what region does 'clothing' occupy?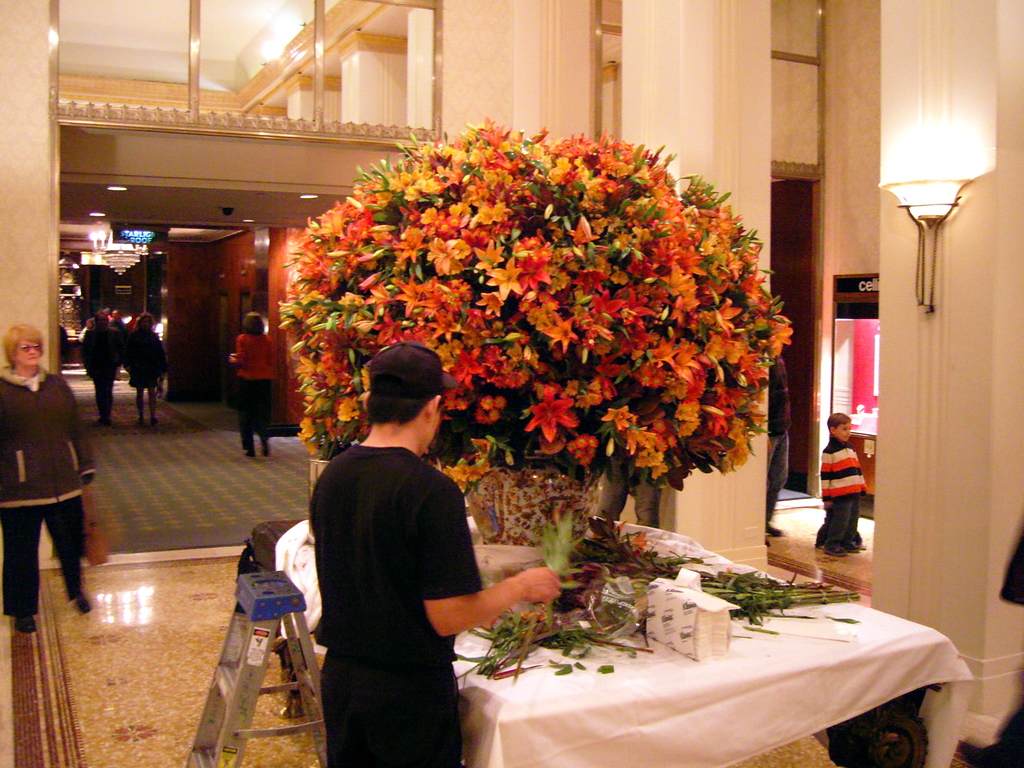
box=[120, 329, 170, 392].
